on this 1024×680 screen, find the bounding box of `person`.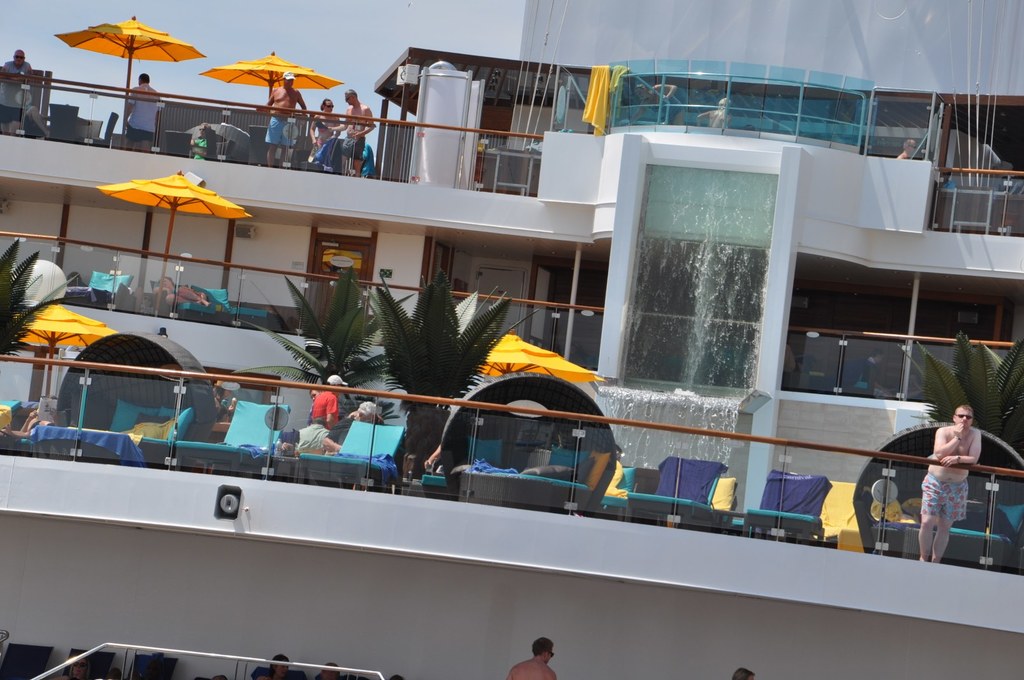
Bounding box: 24:104:49:136.
